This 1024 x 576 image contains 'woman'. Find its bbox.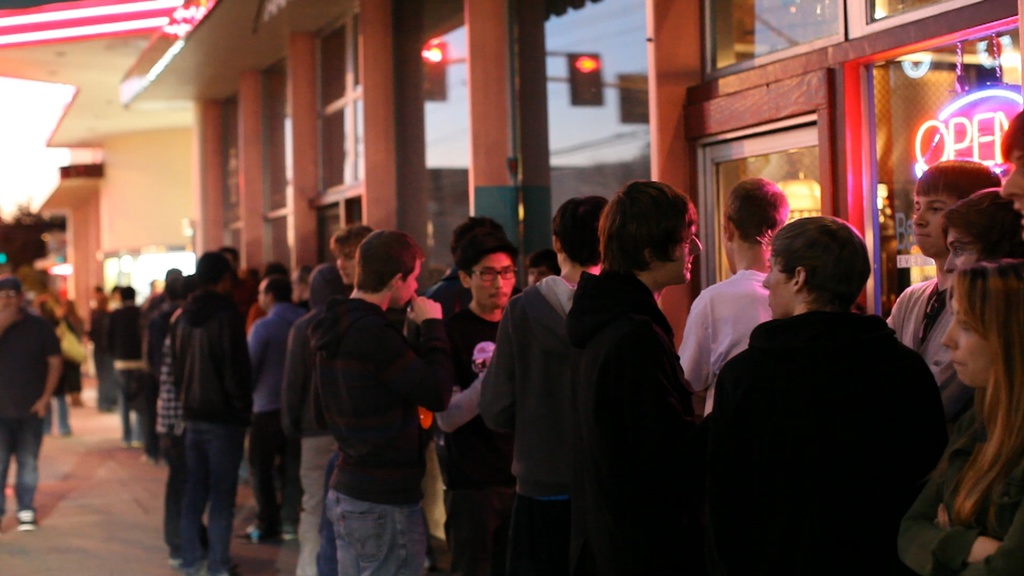
(left=684, top=220, right=945, bottom=575).
